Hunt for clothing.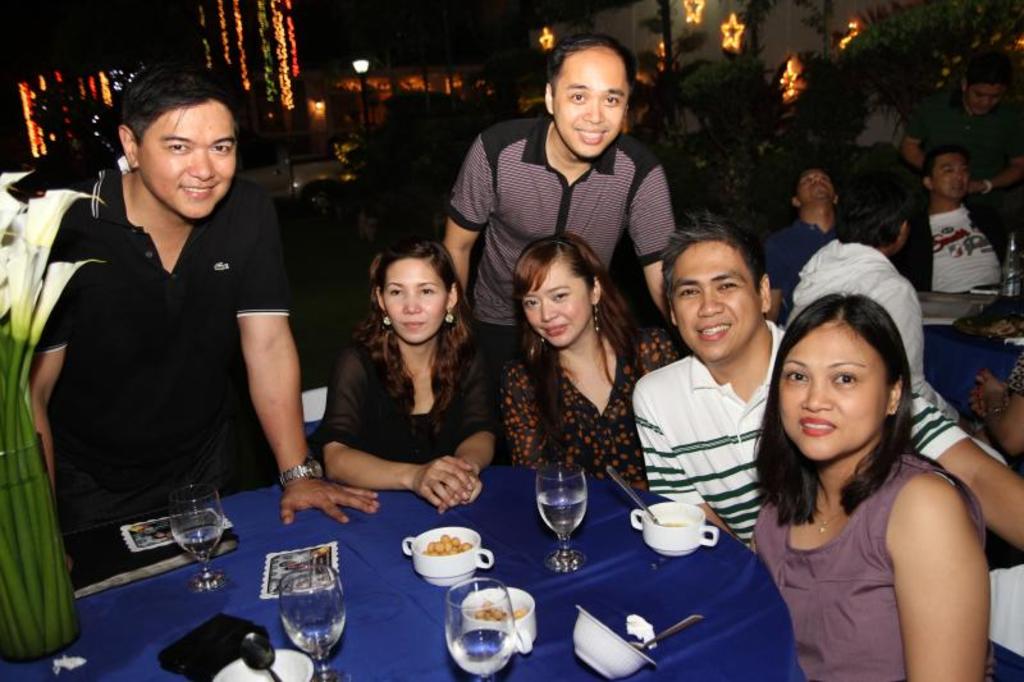
Hunted down at x1=449, y1=95, x2=703, y2=312.
